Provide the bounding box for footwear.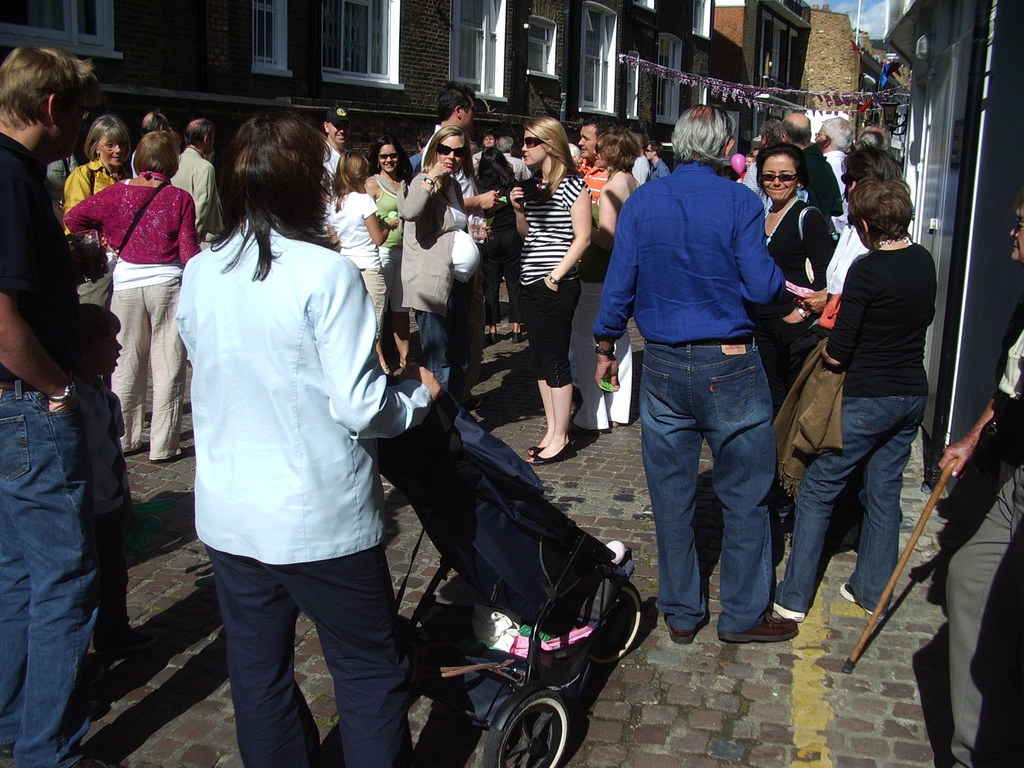
(left=842, top=583, right=863, bottom=611).
